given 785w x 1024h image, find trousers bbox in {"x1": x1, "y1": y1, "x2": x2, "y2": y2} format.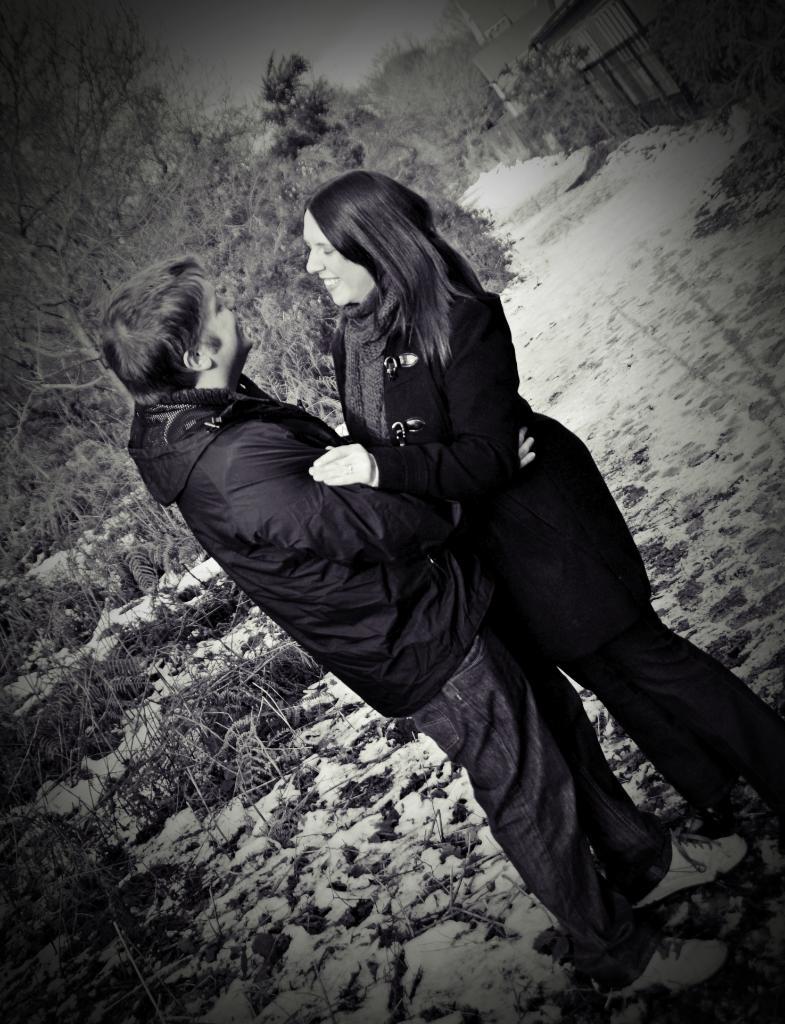
{"x1": 559, "y1": 590, "x2": 784, "y2": 831}.
